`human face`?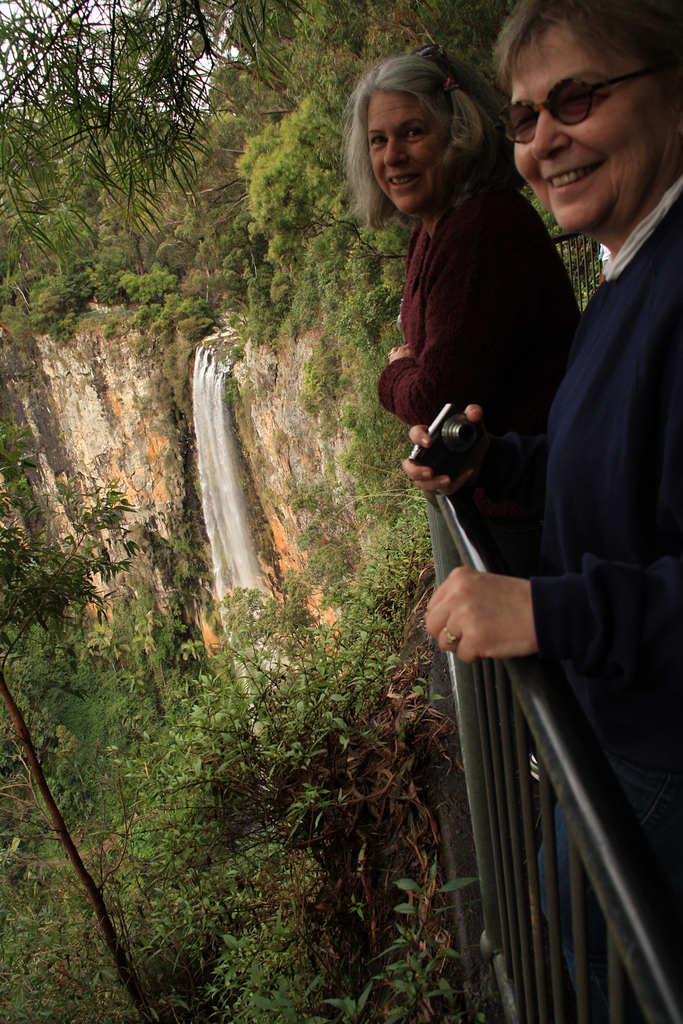
pyautogui.locateOnScreen(371, 92, 447, 213)
